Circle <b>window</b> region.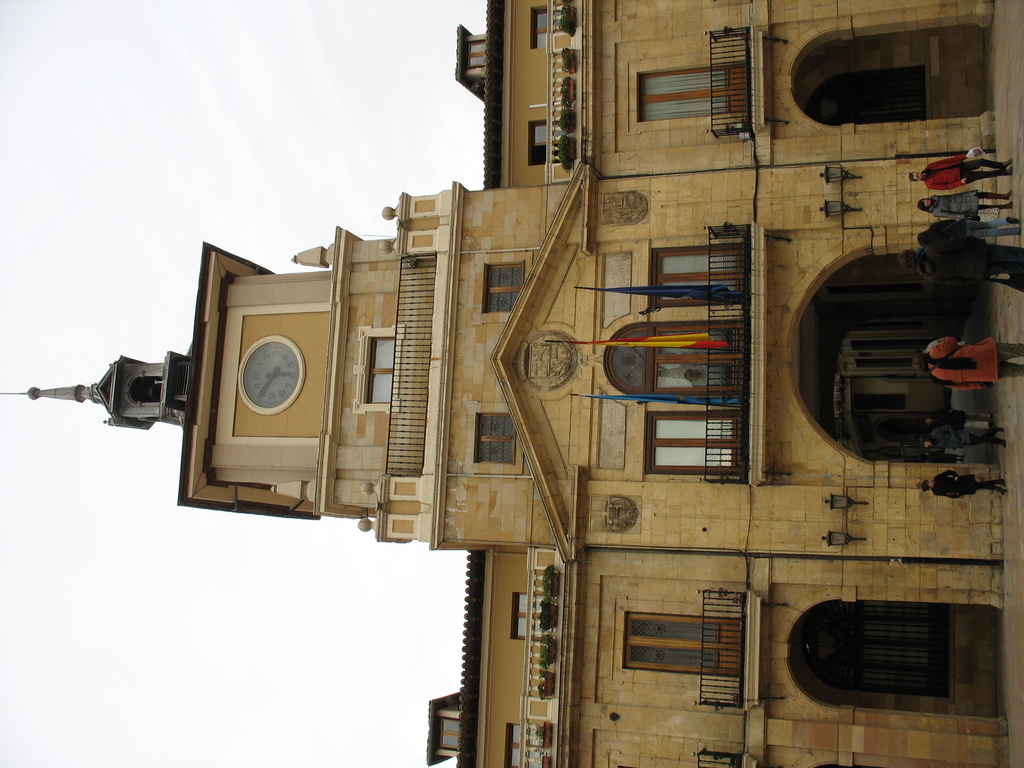
Region: box(362, 324, 403, 415).
